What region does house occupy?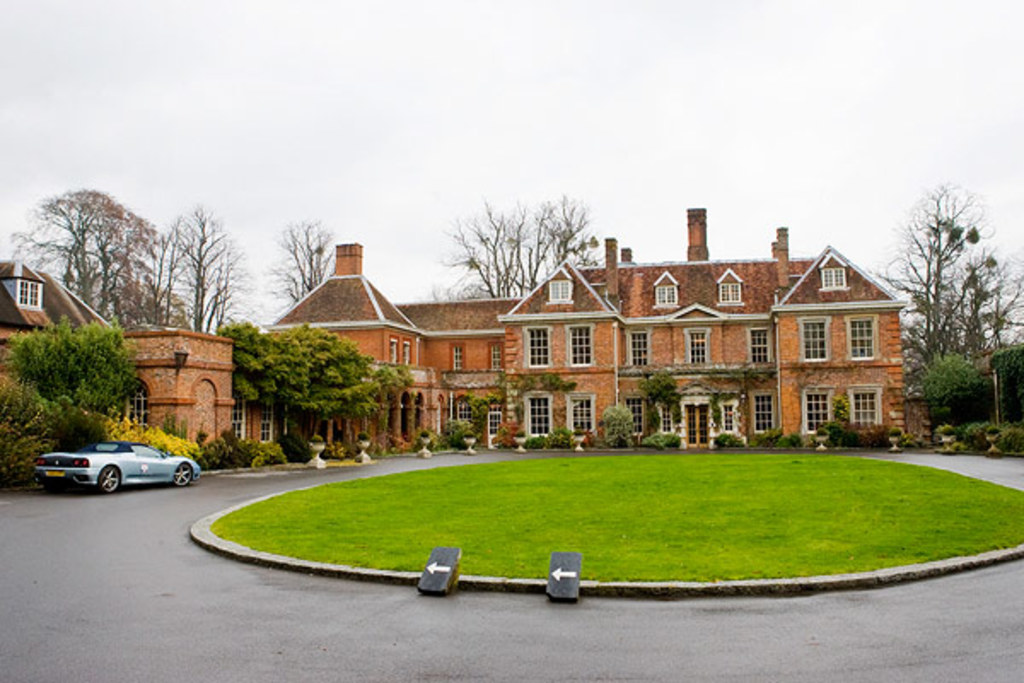
<box>116,311,244,466</box>.
